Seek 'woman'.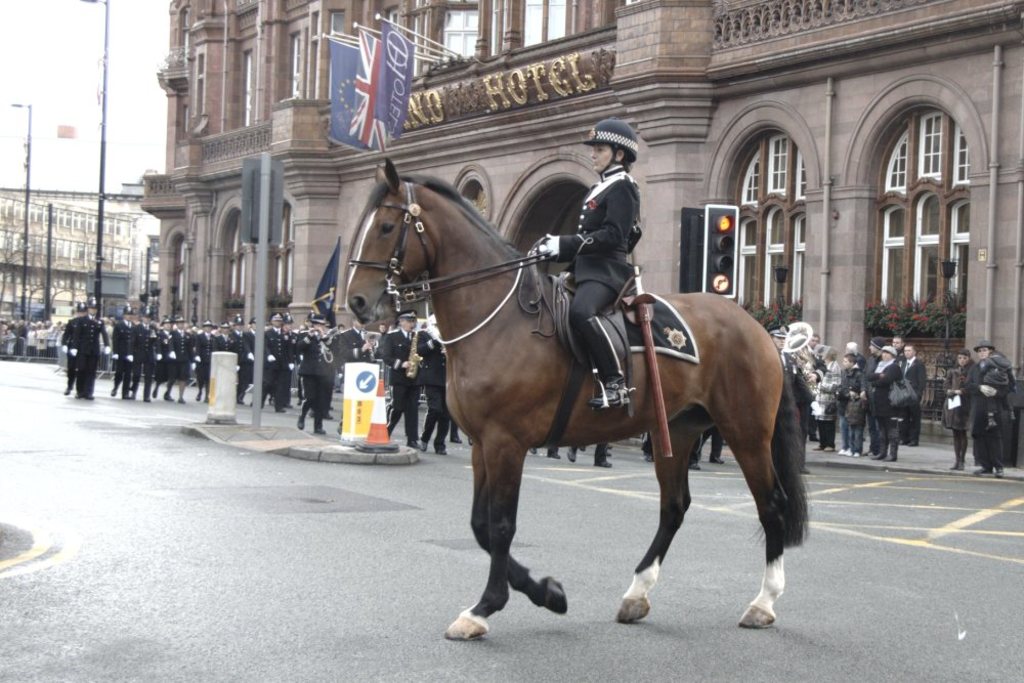
{"x1": 197, "y1": 322, "x2": 216, "y2": 401}.
